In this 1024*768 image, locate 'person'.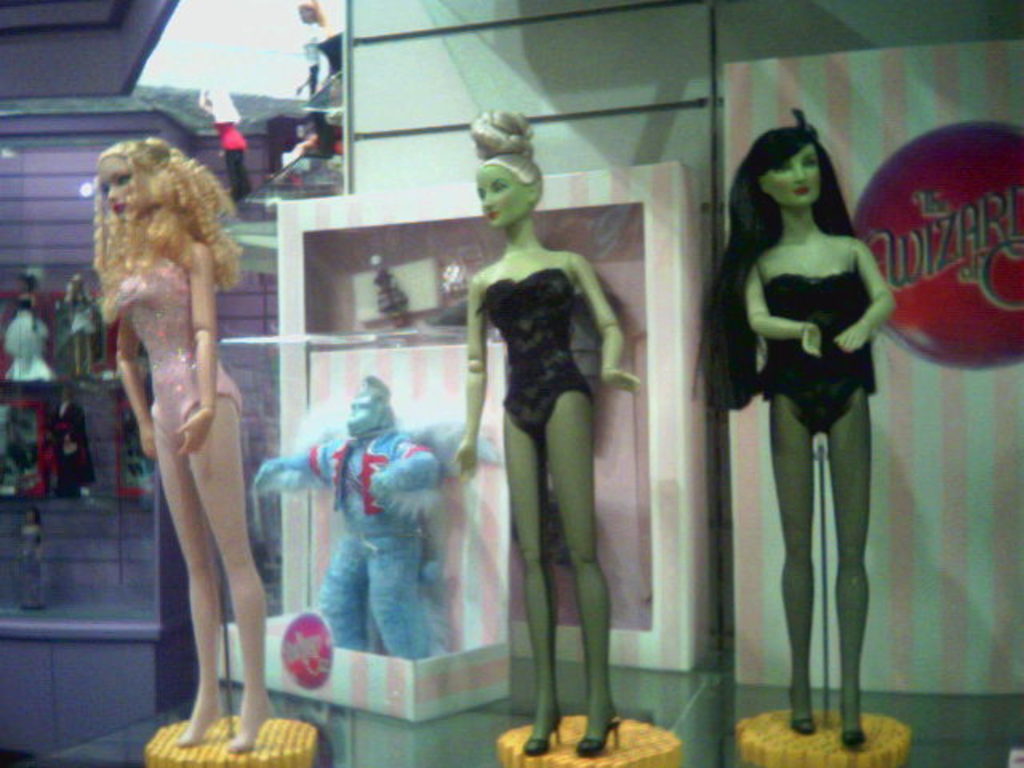
Bounding box: {"left": 694, "top": 106, "right": 899, "bottom": 755}.
